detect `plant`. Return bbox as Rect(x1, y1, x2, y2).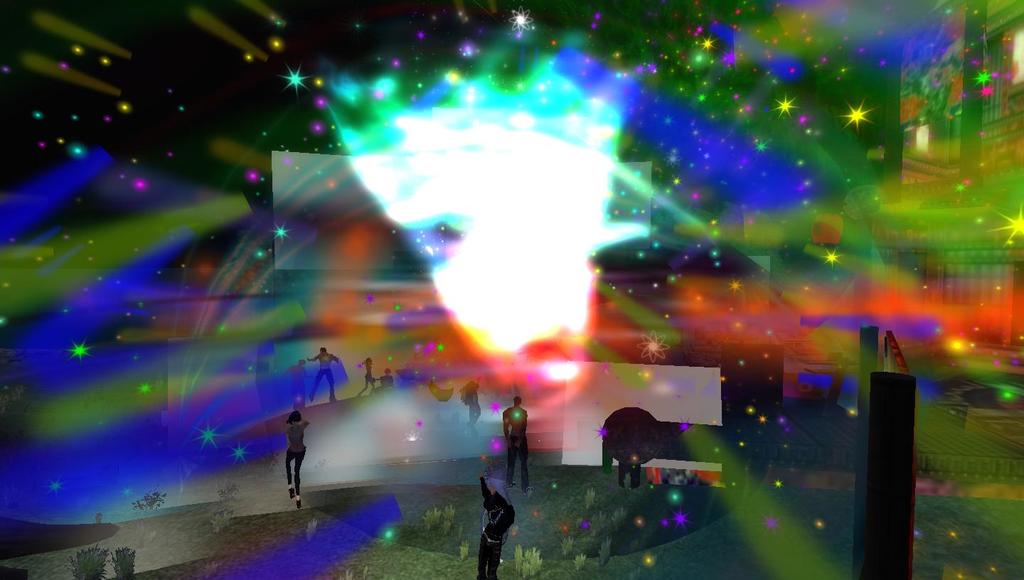
Rect(304, 517, 319, 544).
